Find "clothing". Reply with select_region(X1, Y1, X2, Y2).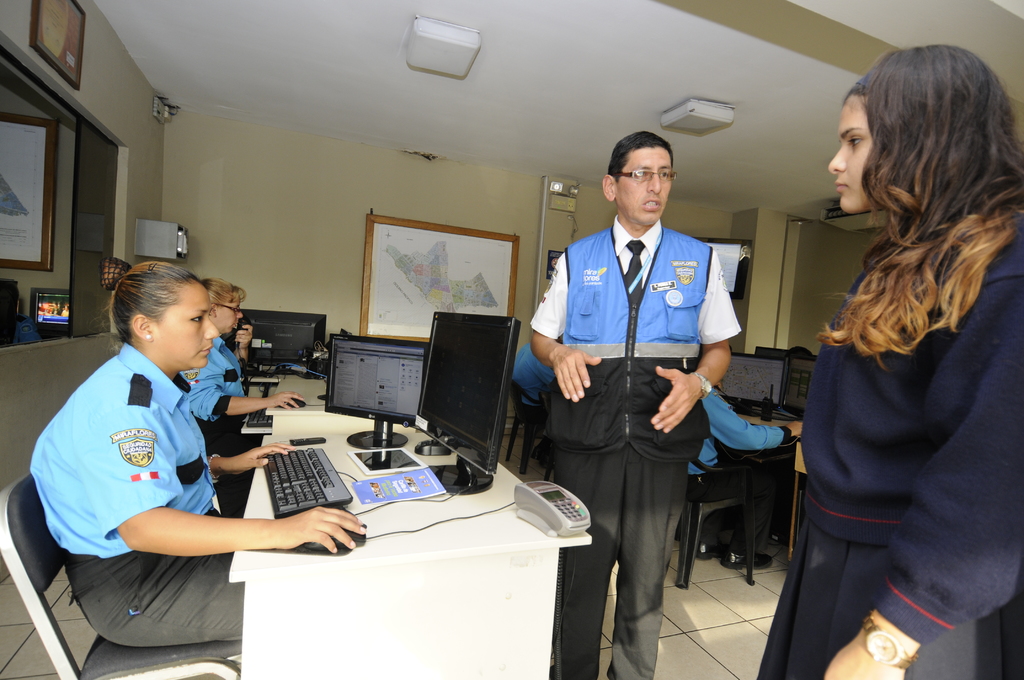
select_region(511, 343, 559, 409).
